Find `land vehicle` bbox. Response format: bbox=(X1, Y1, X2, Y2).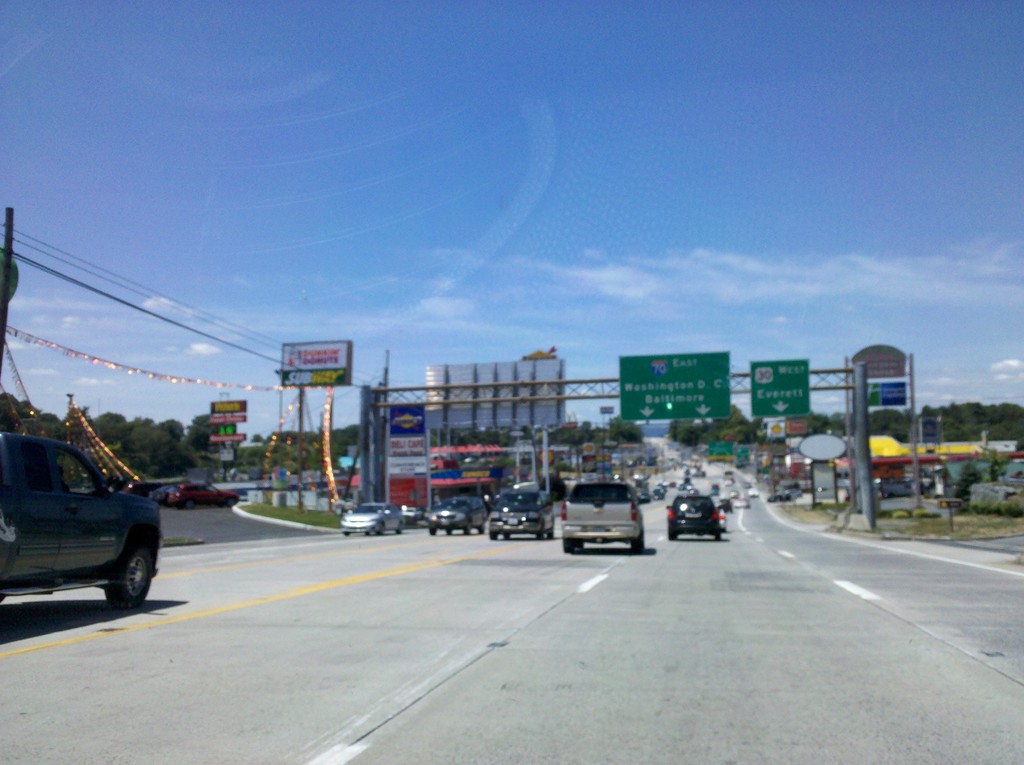
bbox=(492, 494, 552, 538).
